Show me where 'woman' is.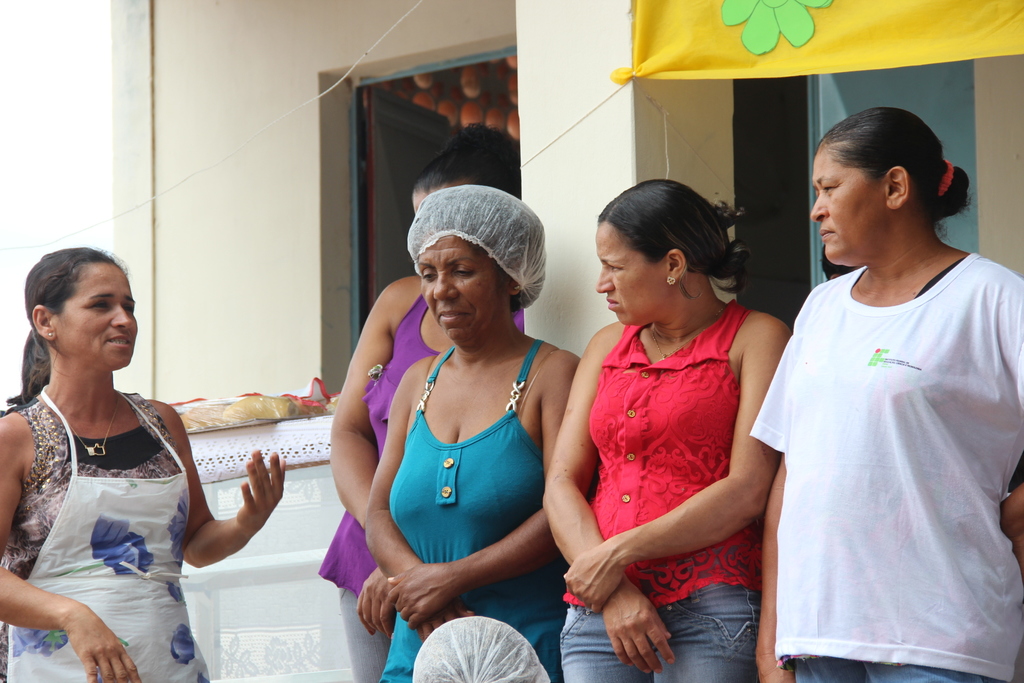
'woman' is at l=0, t=247, r=216, b=679.
